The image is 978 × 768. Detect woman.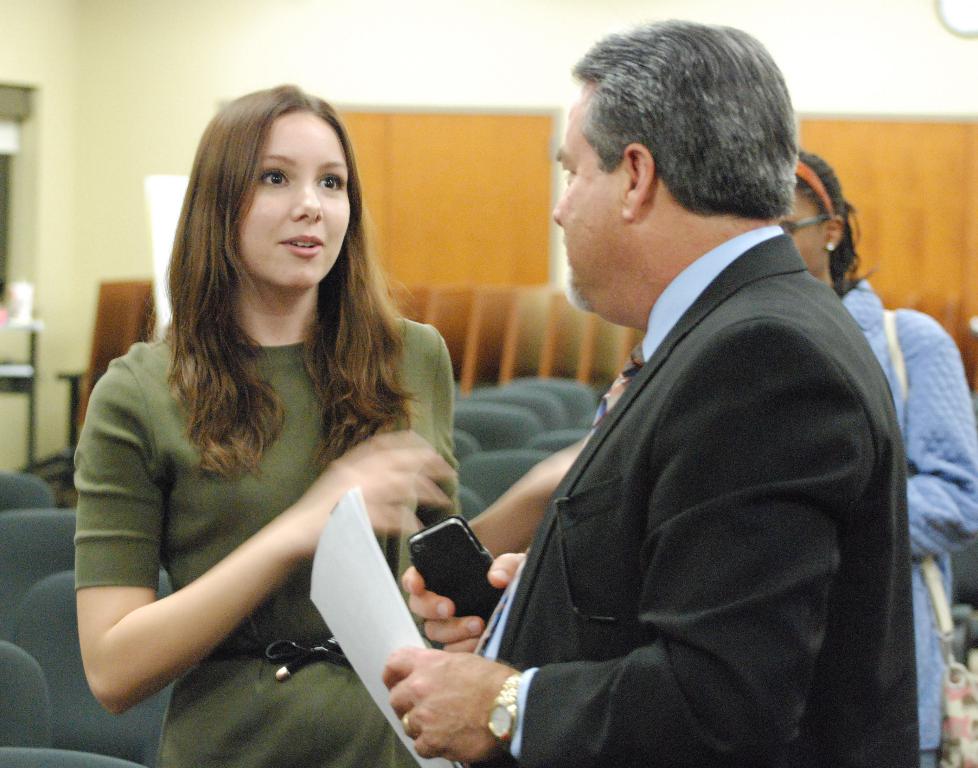
Detection: rect(66, 123, 489, 767).
